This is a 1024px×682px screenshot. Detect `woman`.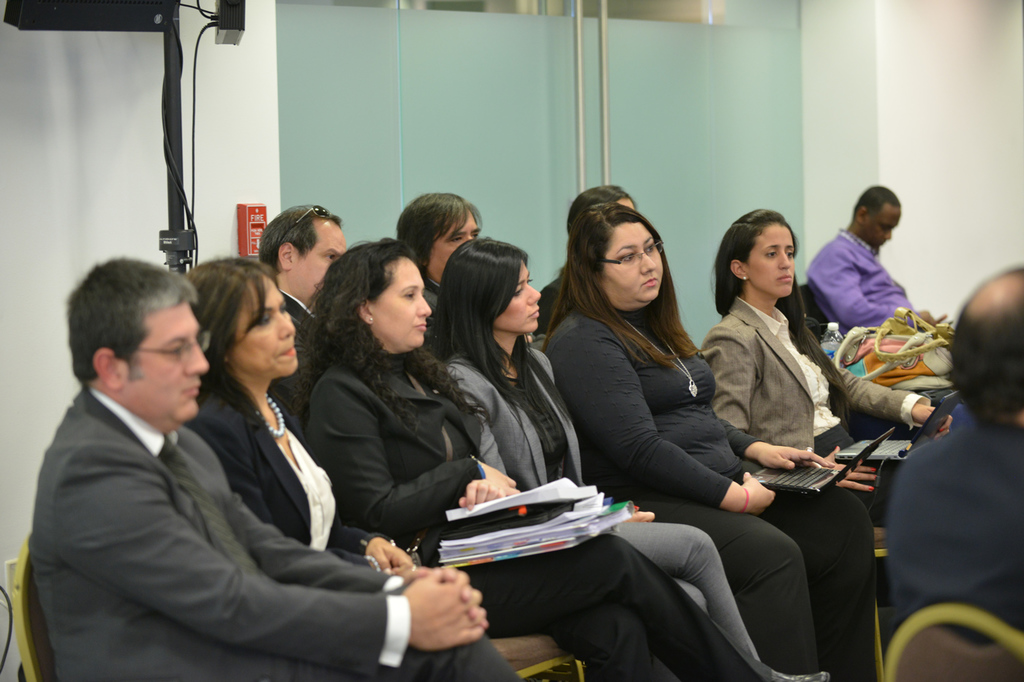
BBox(304, 242, 830, 681).
